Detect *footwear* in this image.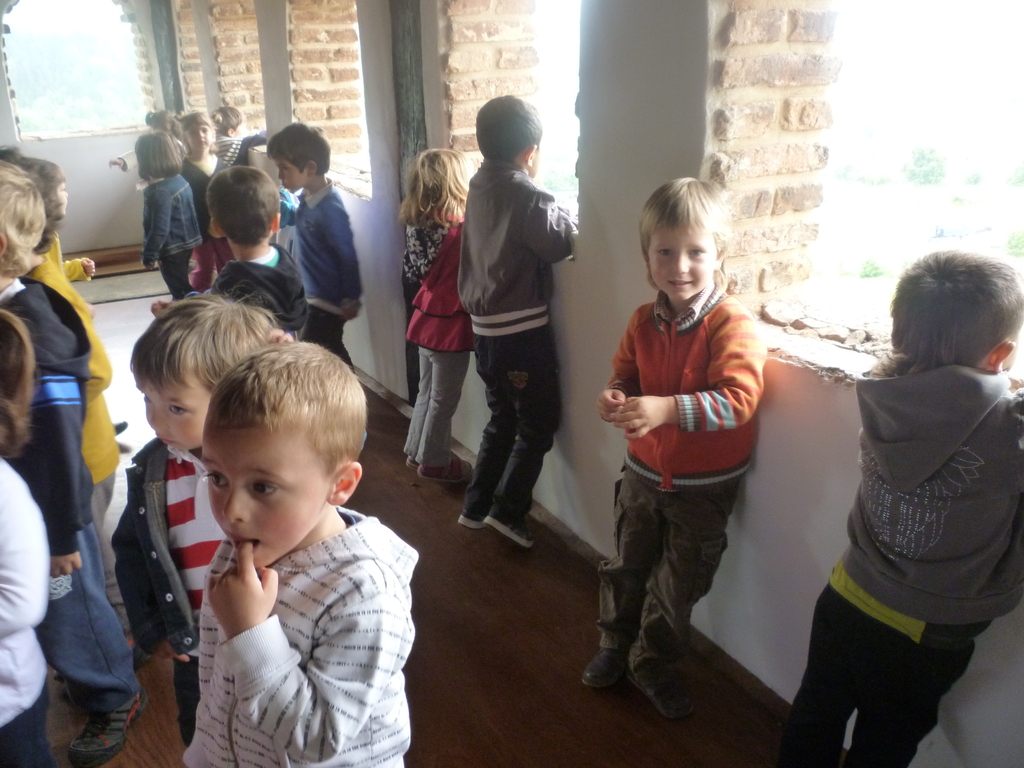
Detection: detection(478, 508, 536, 545).
